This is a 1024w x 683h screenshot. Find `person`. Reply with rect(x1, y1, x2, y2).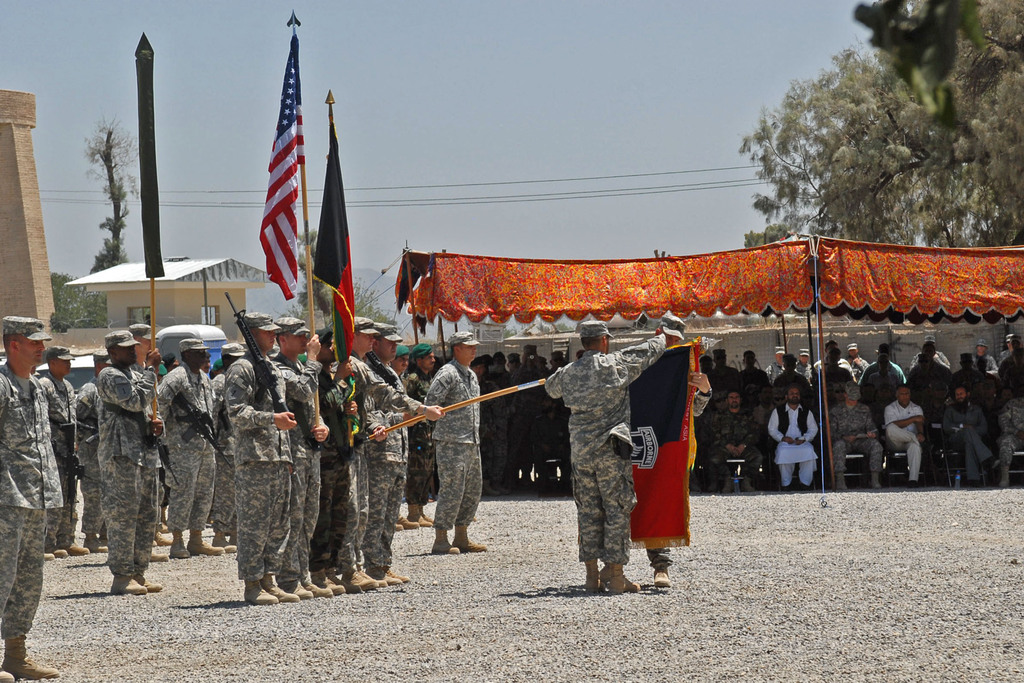
rect(542, 320, 664, 599).
